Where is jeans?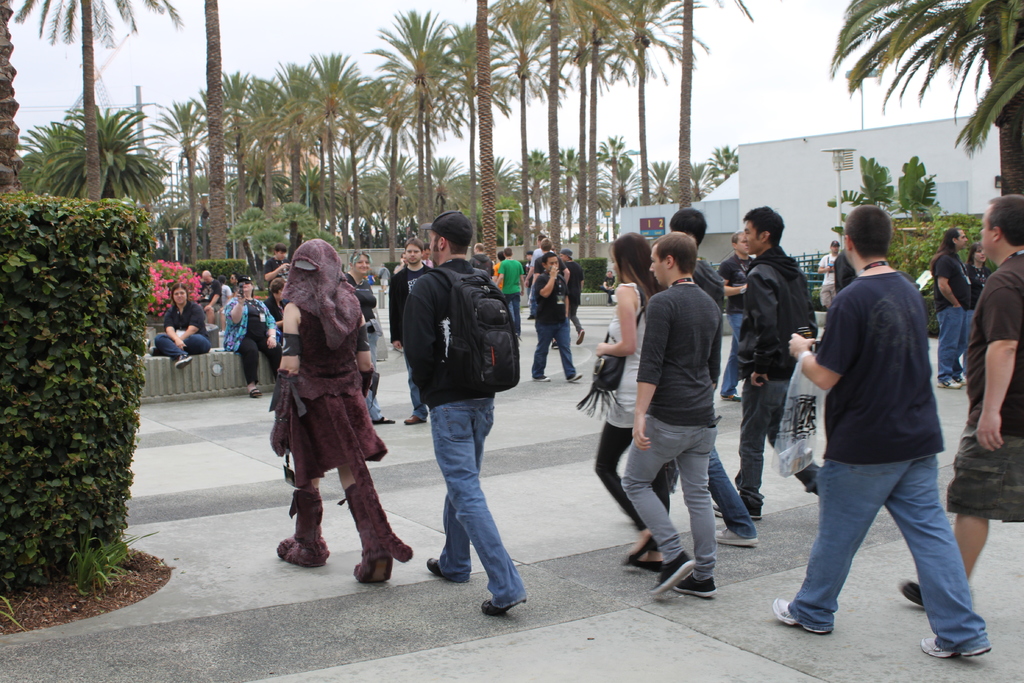
x1=591 y1=421 x2=669 y2=549.
